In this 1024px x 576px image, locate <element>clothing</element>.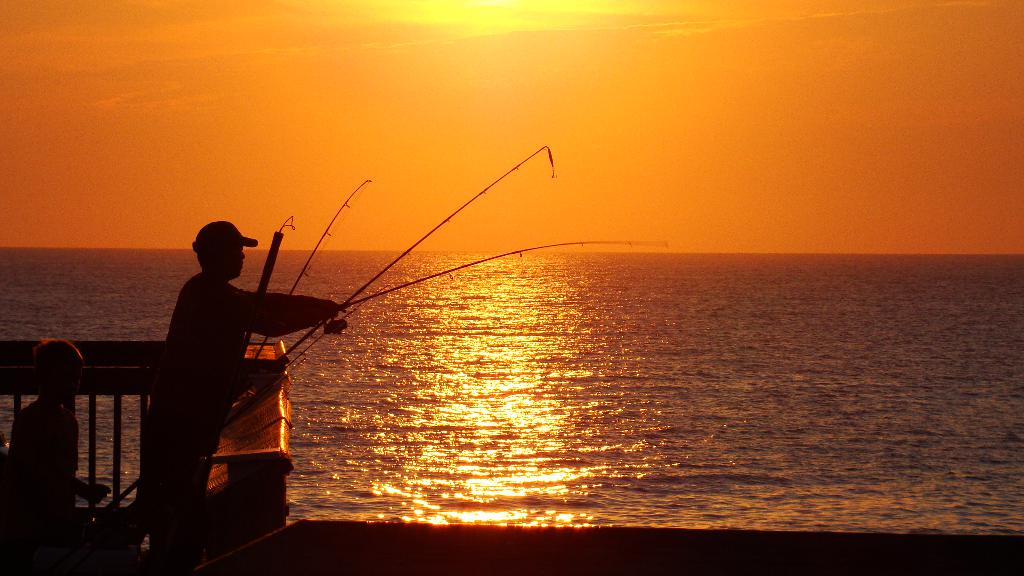
Bounding box: box=[136, 227, 282, 509].
